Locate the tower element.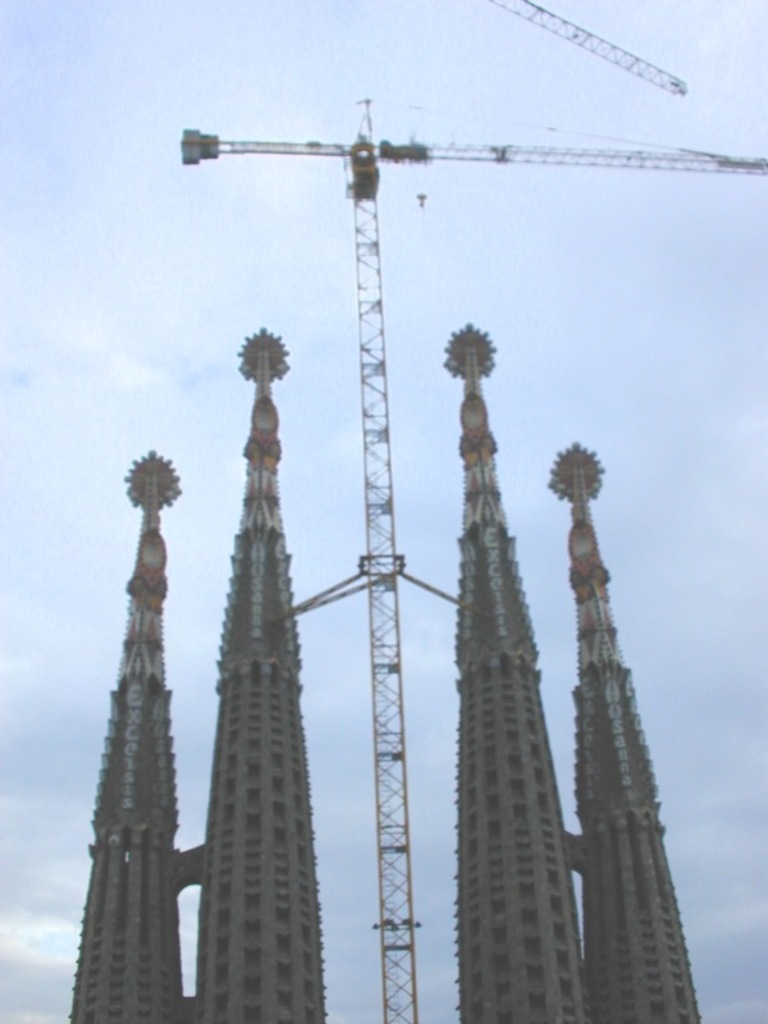
Element bbox: <box>547,428,709,1021</box>.
